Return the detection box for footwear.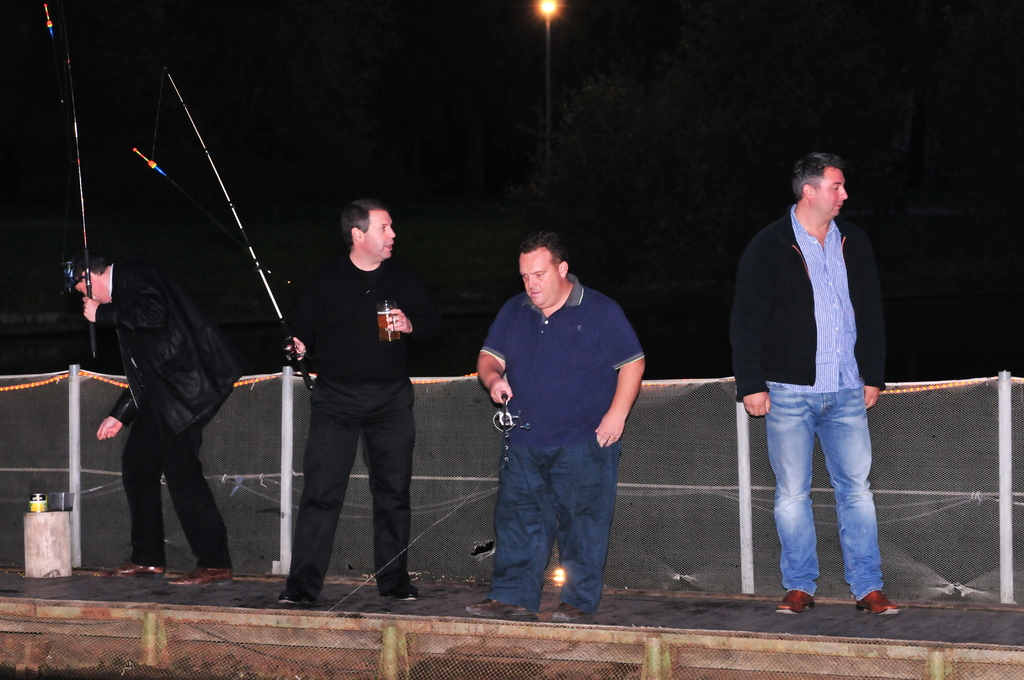
select_region(855, 588, 905, 618).
